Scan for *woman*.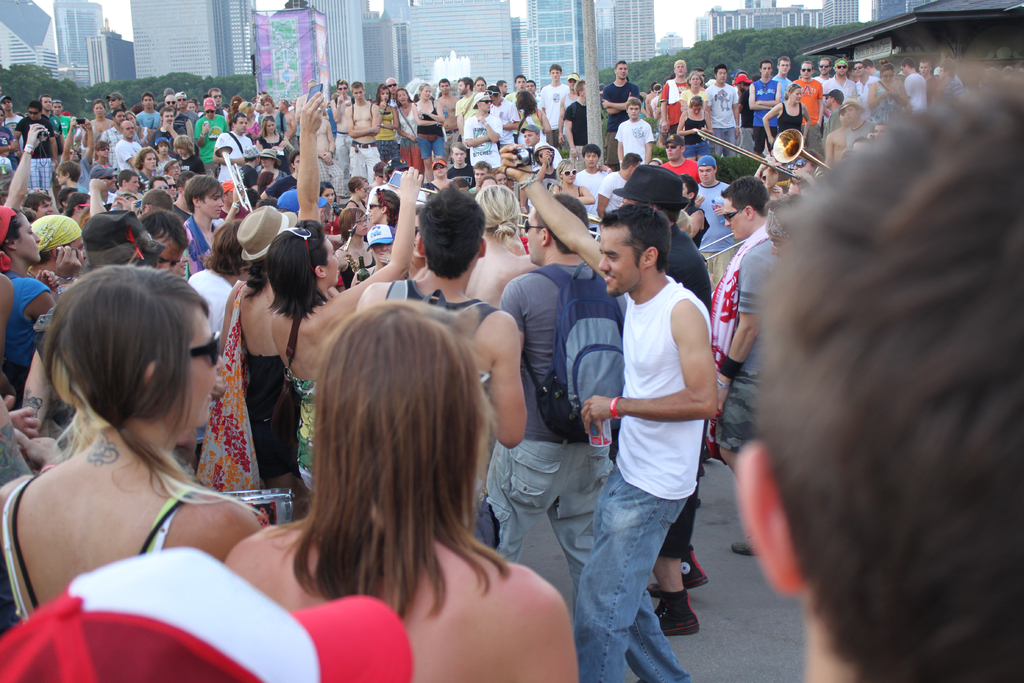
Scan result: crop(335, 206, 374, 292).
